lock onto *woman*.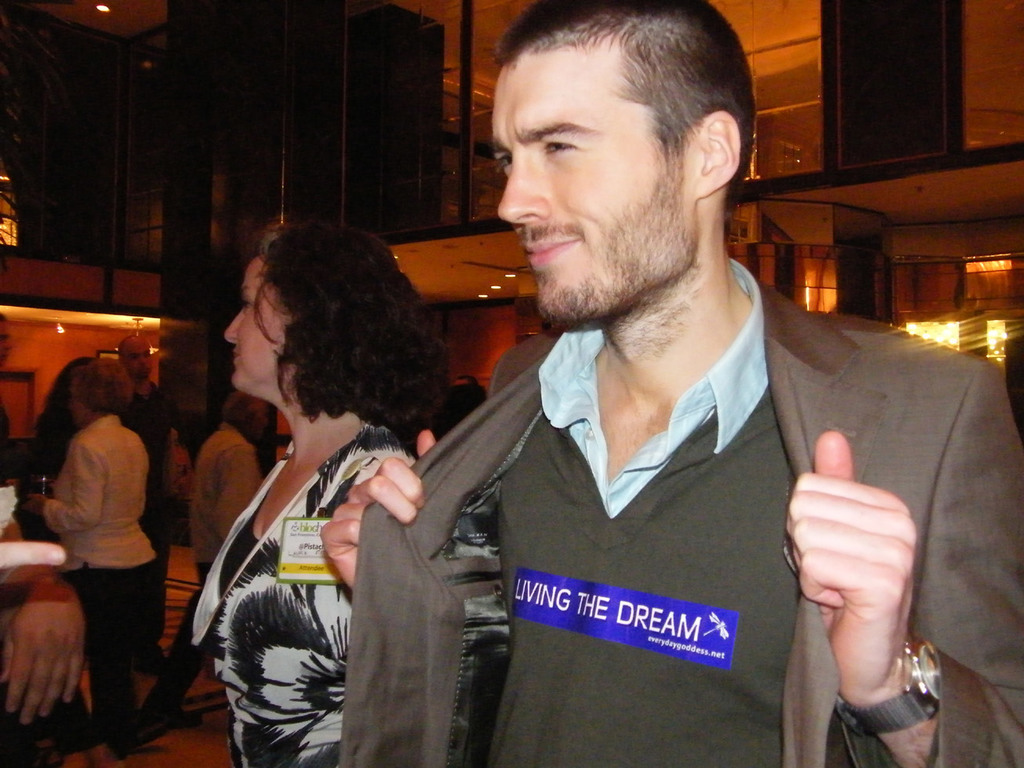
Locked: Rect(24, 360, 160, 757).
